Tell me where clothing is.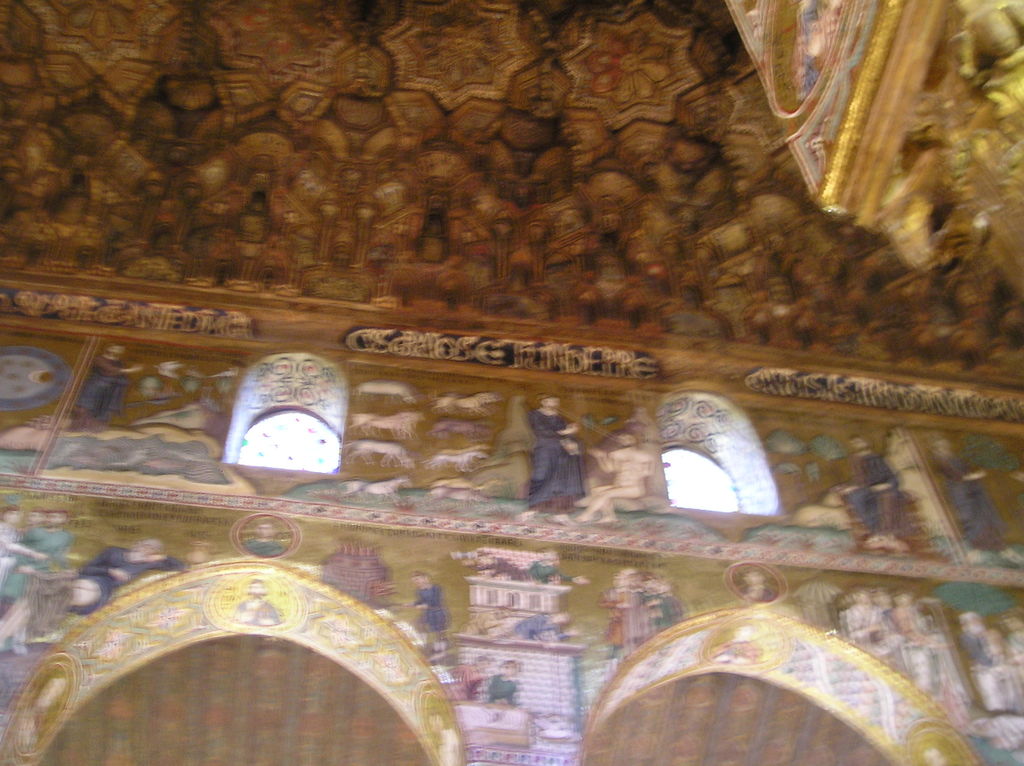
clothing is at (left=596, top=587, right=636, bottom=658).
